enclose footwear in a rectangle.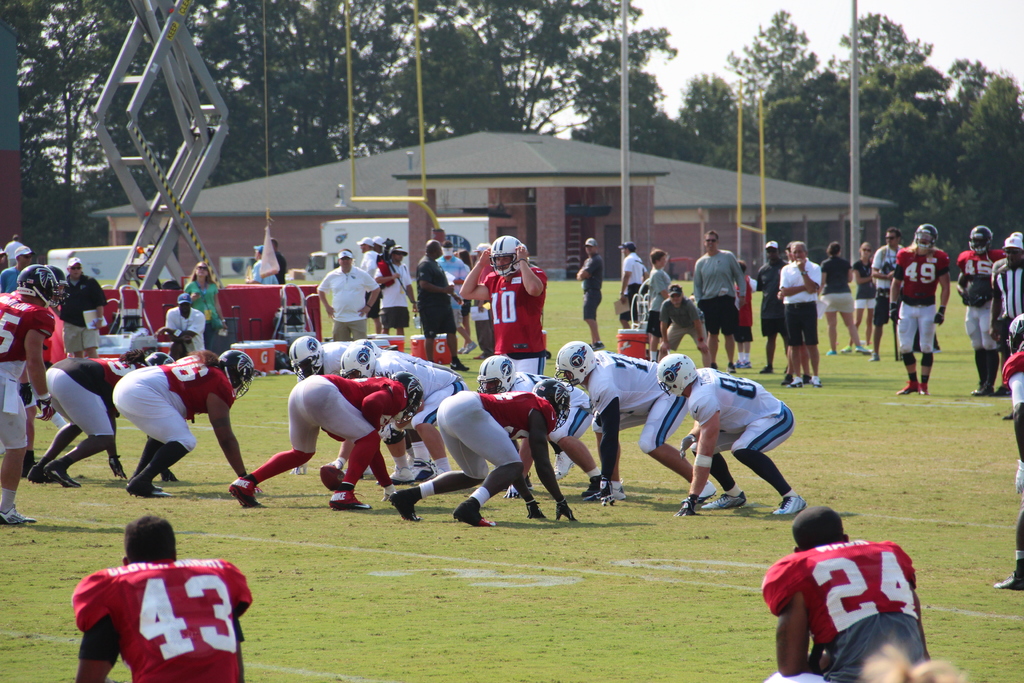
[703,490,746,508].
